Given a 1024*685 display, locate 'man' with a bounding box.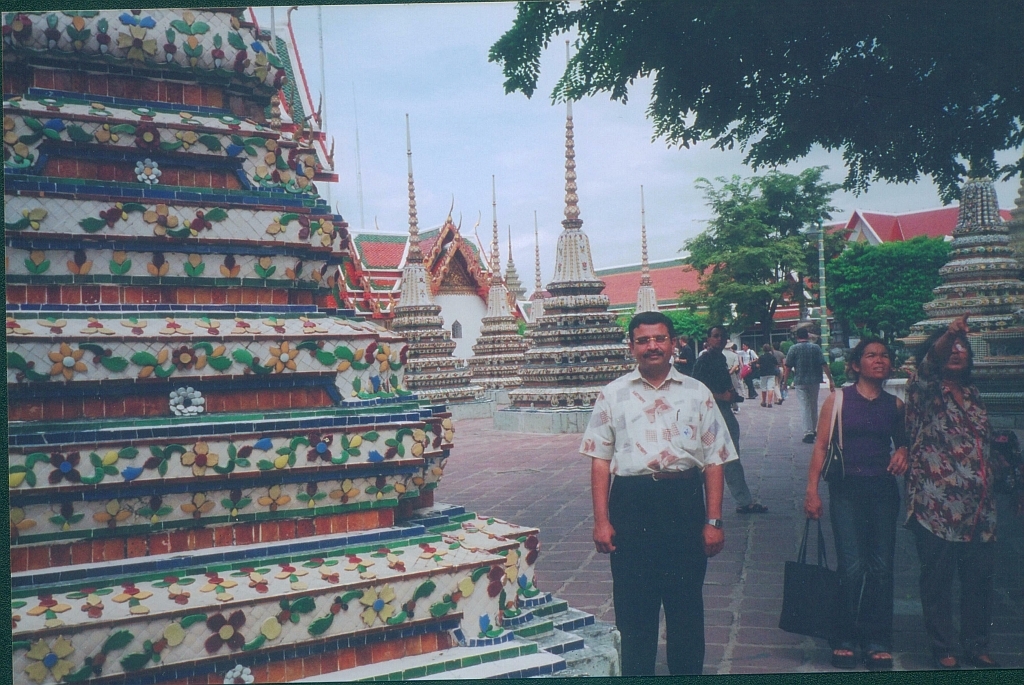
Located: {"x1": 590, "y1": 311, "x2": 748, "y2": 672}.
